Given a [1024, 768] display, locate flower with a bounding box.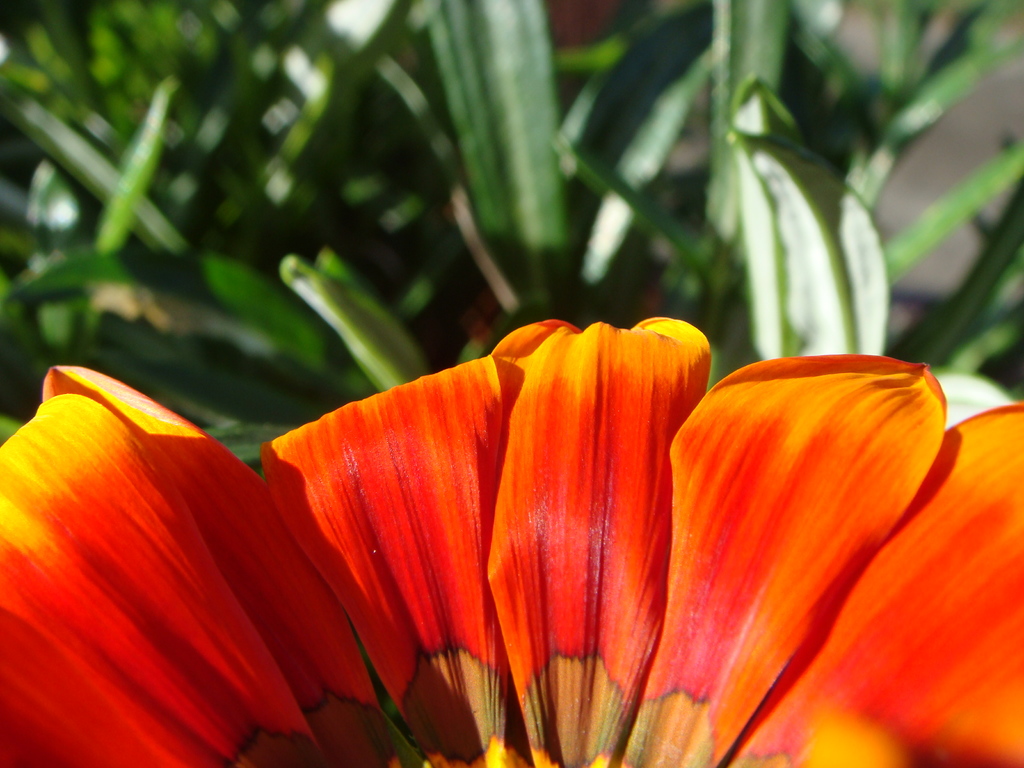
Located: box(28, 314, 980, 746).
